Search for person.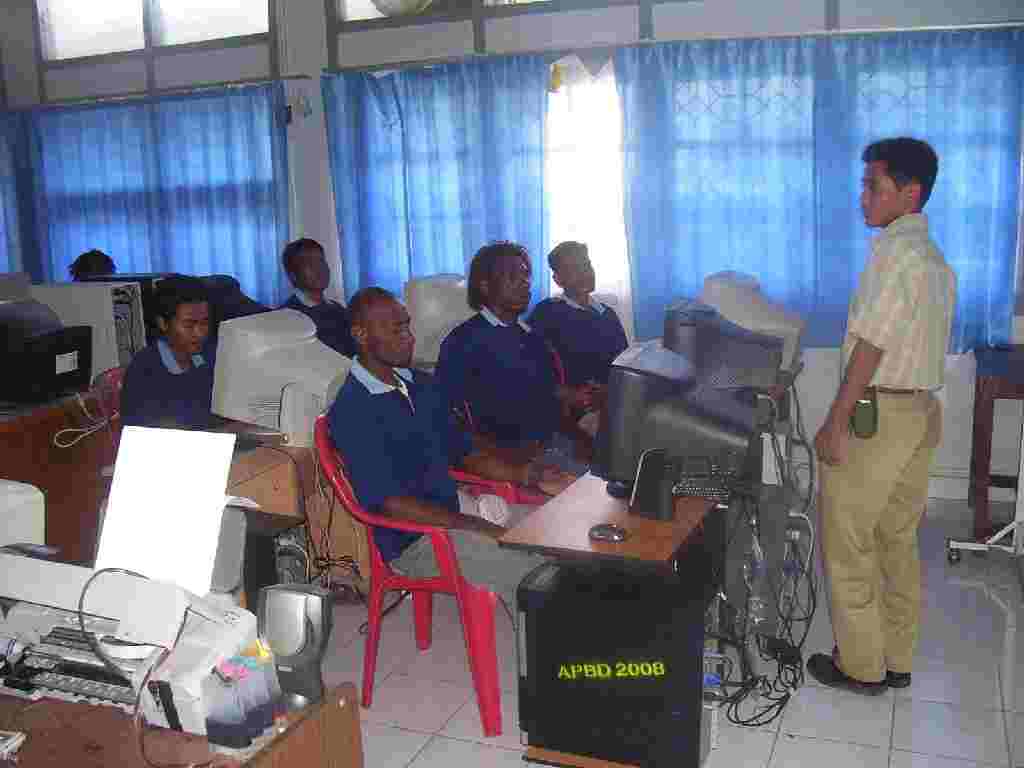
Found at 277 228 356 349.
